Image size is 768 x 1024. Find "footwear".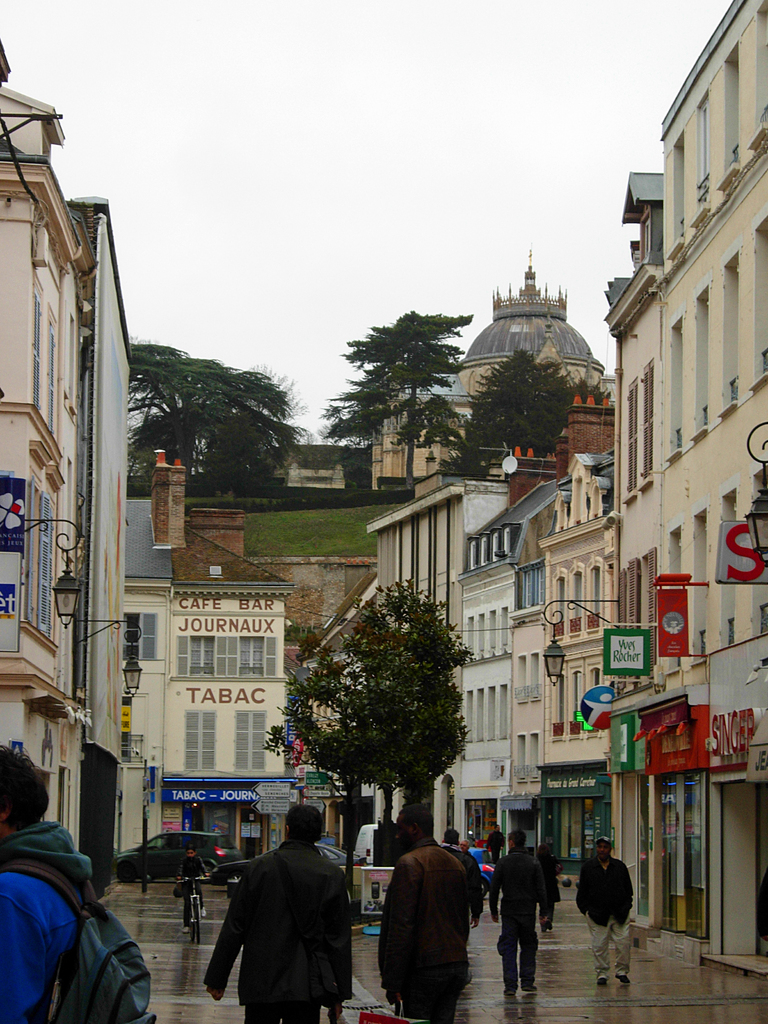
504,989,515,998.
